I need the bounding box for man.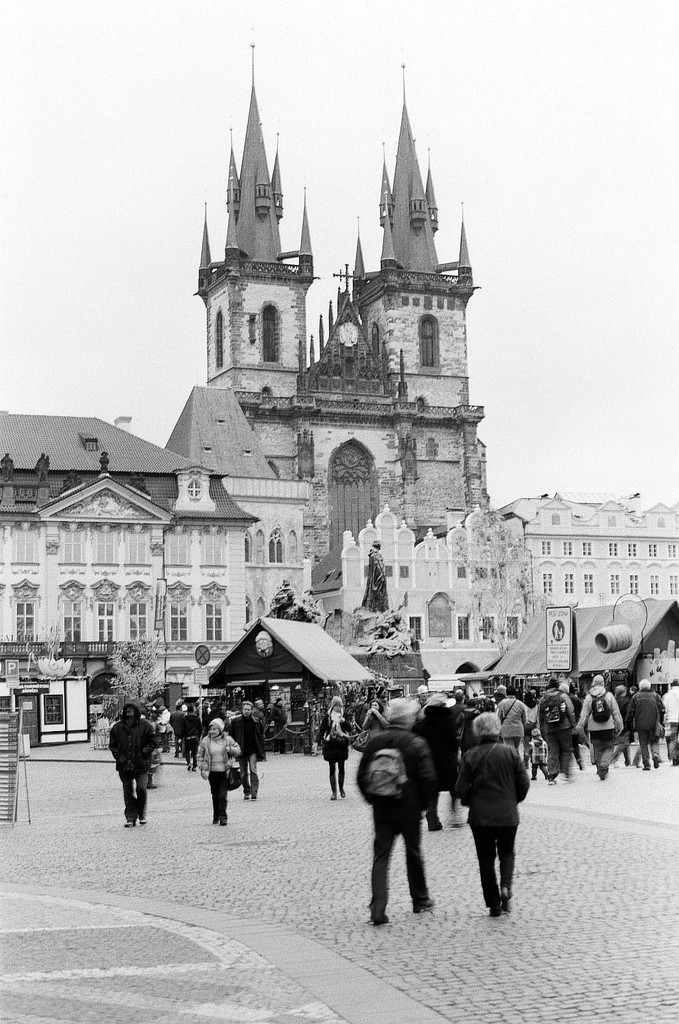
Here it is: detection(225, 700, 266, 800).
